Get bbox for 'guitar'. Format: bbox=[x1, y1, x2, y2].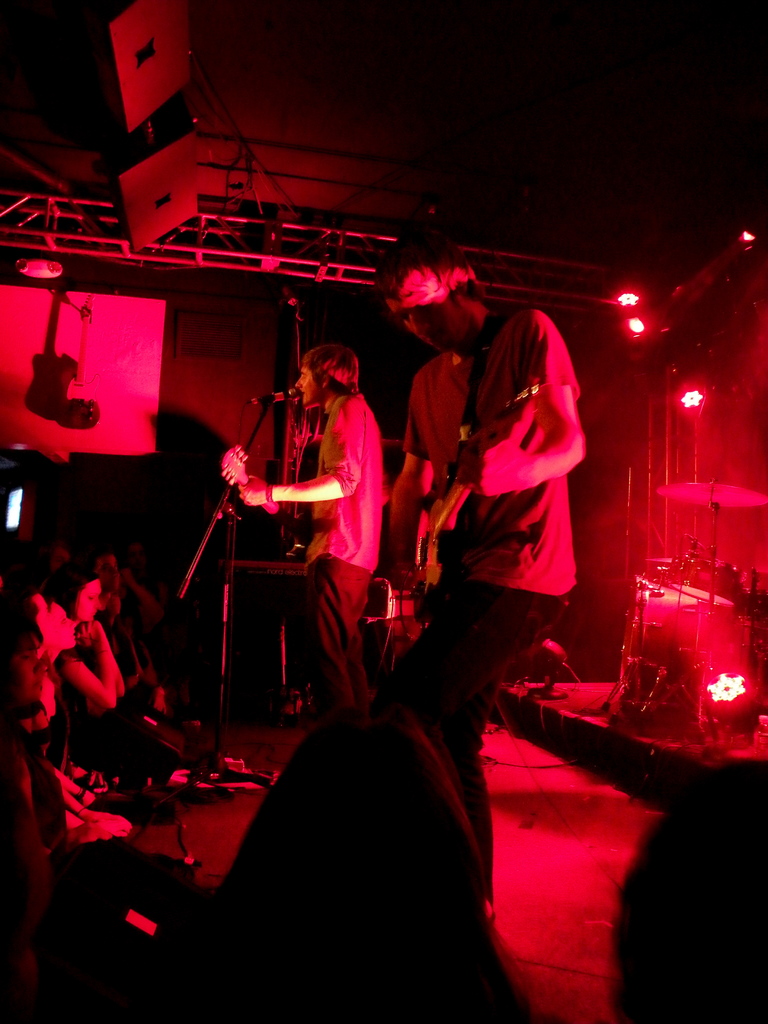
bbox=[222, 442, 310, 548].
